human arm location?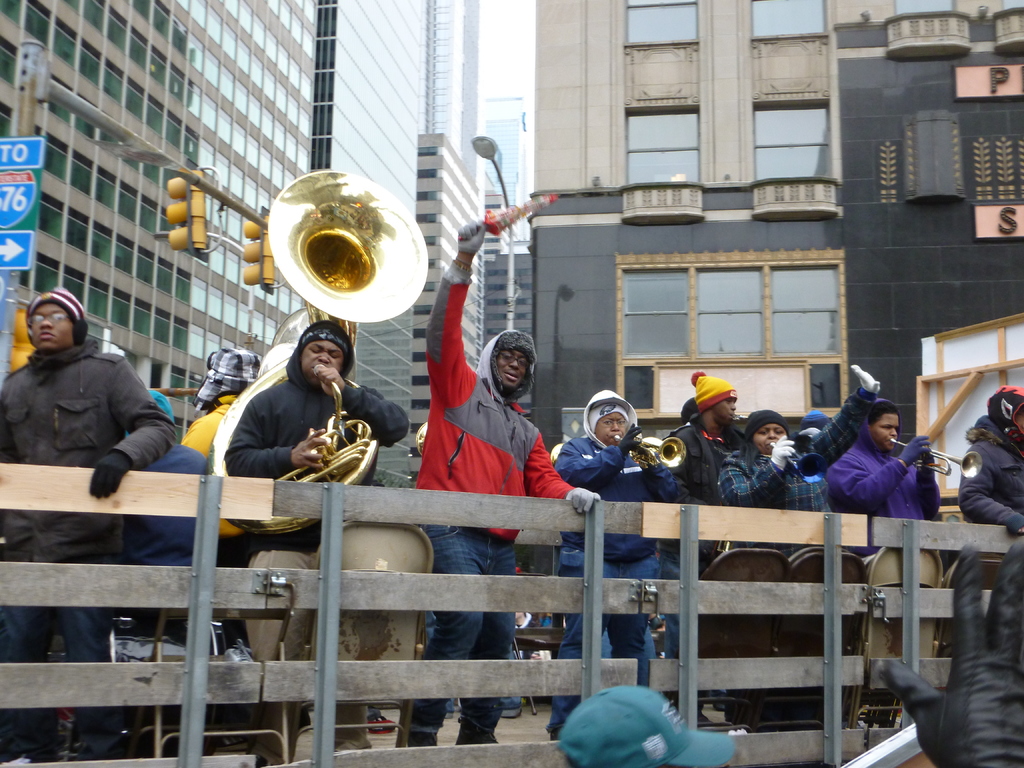
select_region(83, 348, 179, 503)
